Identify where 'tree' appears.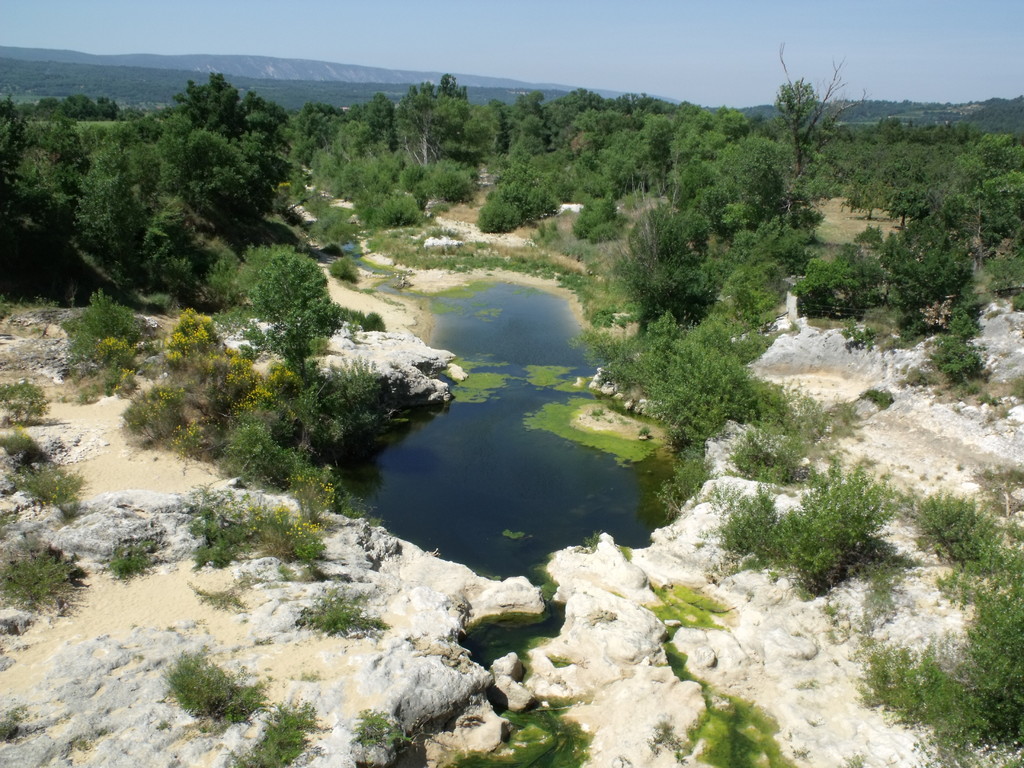
Appears at select_region(721, 115, 758, 186).
